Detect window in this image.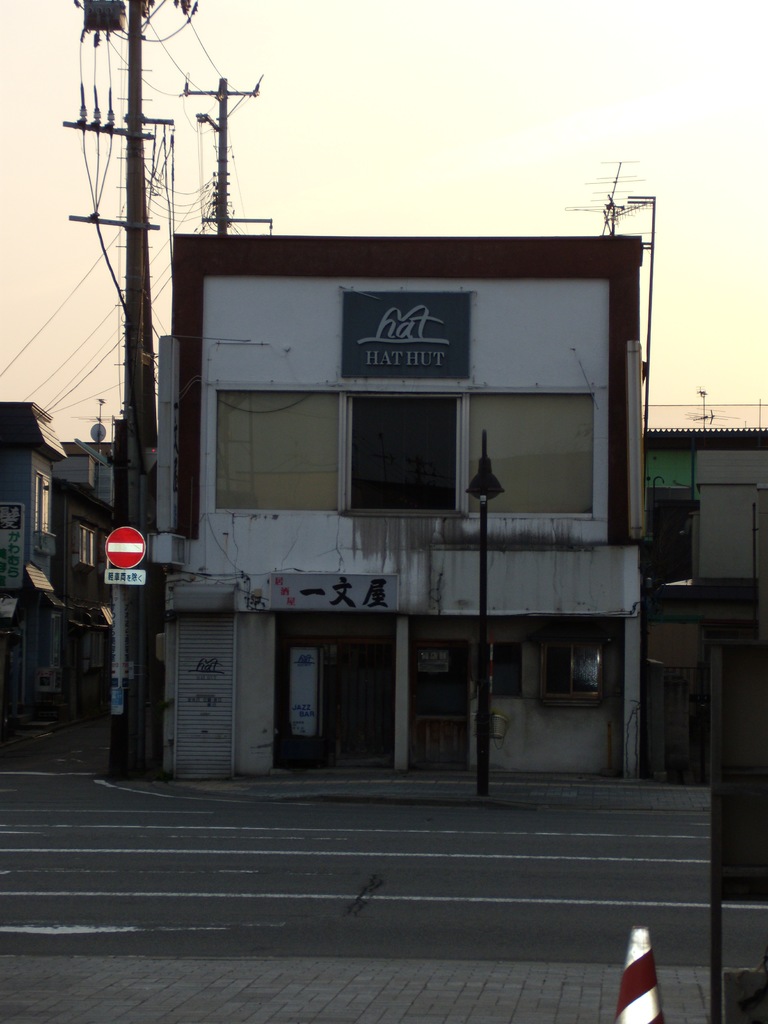
Detection: box=[216, 390, 346, 511].
